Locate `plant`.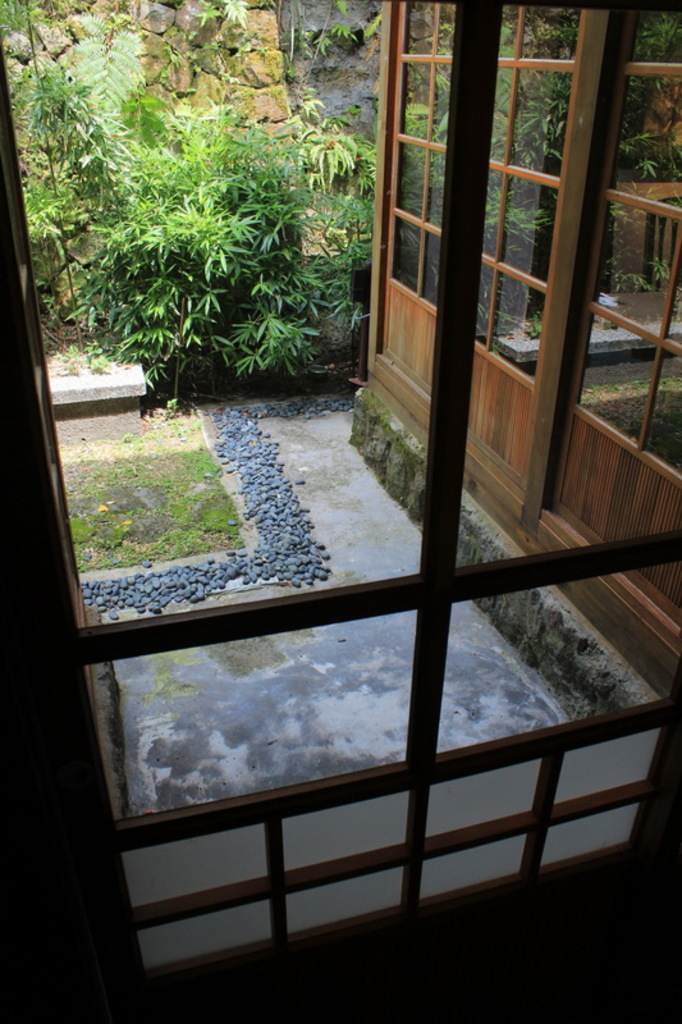
Bounding box: (74,404,232,556).
